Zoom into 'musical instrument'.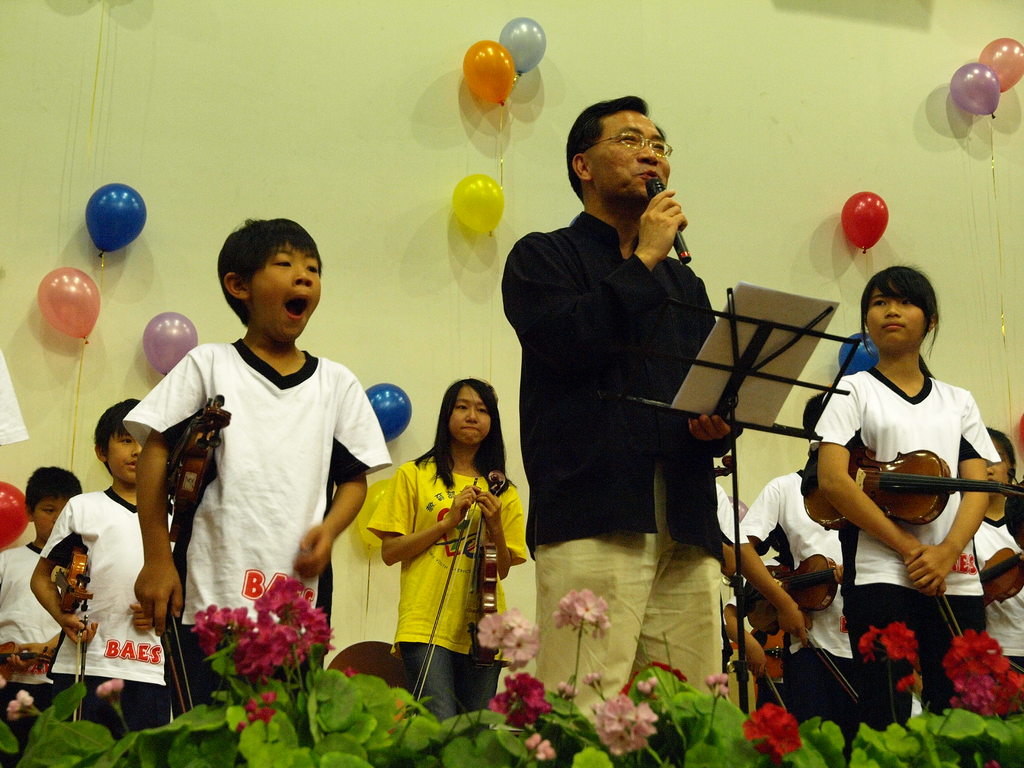
Zoom target: (792,430,1023,531).
